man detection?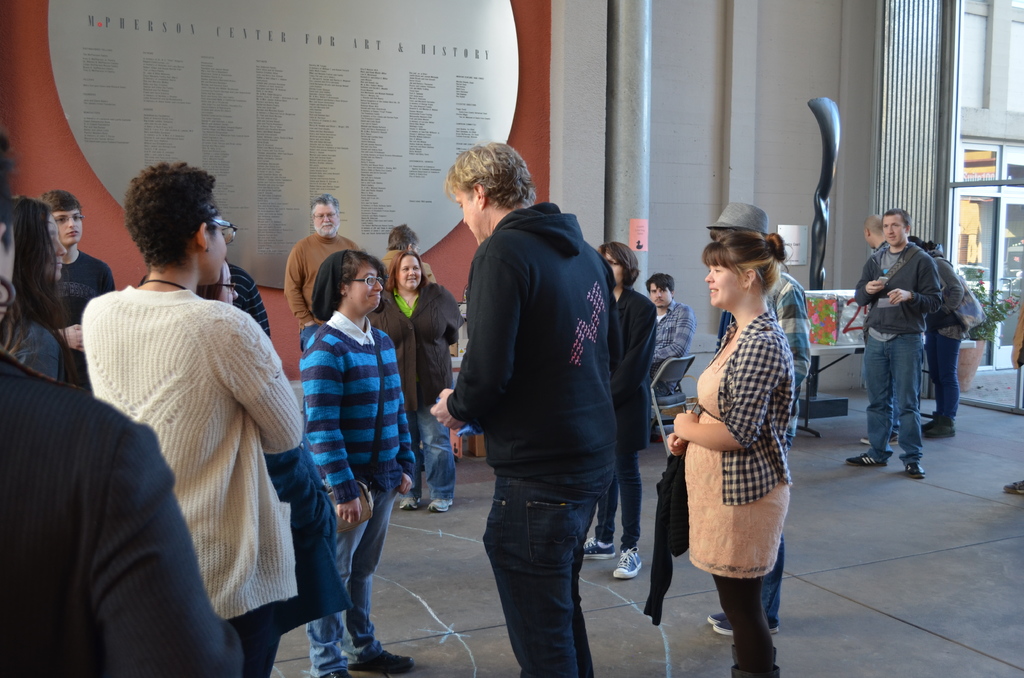
bbox=[378, 218, 436, 284]
